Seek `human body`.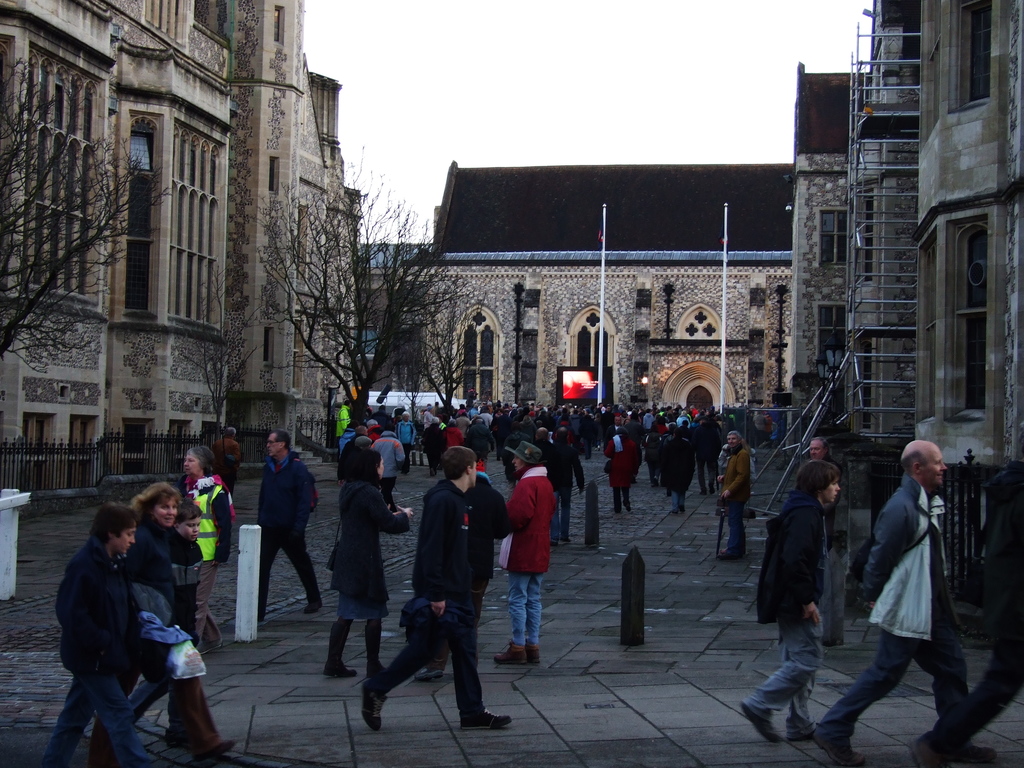
[left=604, top=427, right=639, bottom=515].
